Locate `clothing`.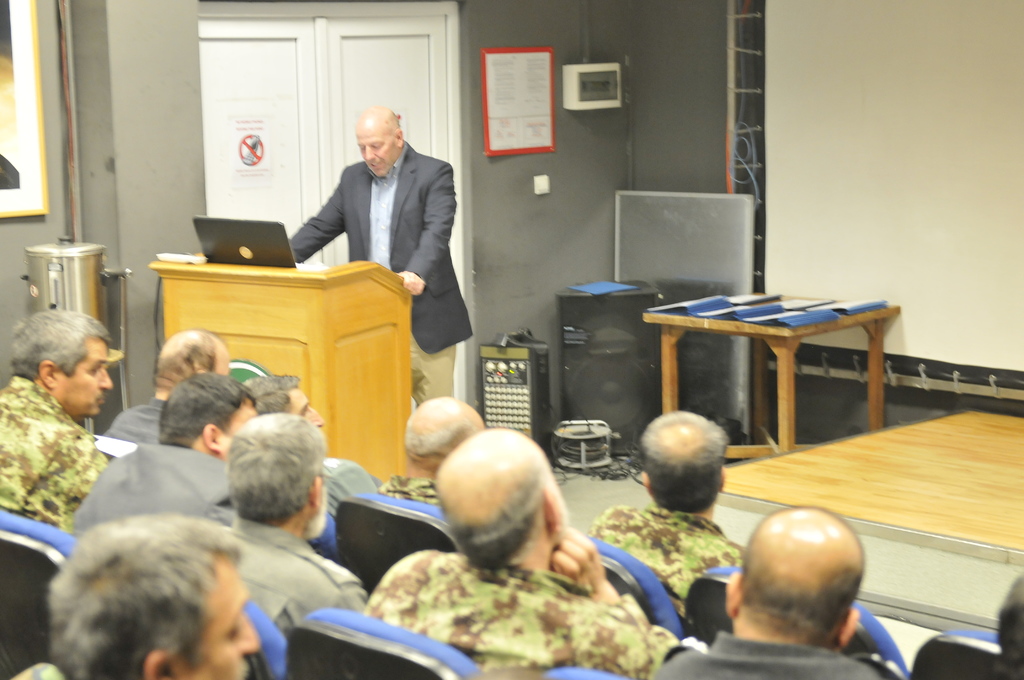
Bounding box: pyautogui.locateOnScreen(583, 504, 749, 631).
